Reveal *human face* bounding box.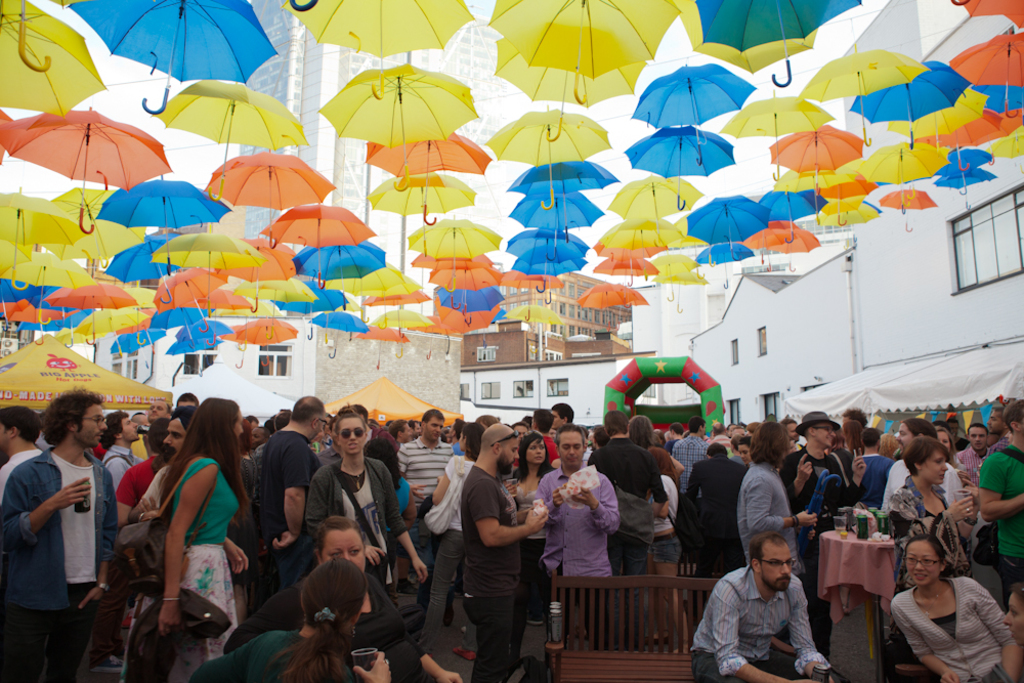
Revealed: (x1=342, y1=419, x2=359, y2=450).
